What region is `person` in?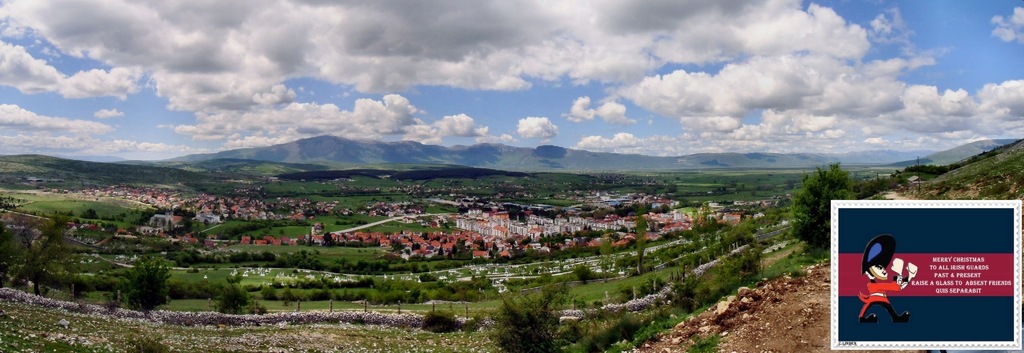
{"x1": 860, "y1": 234, "x2": 920, "y2": 324}.
